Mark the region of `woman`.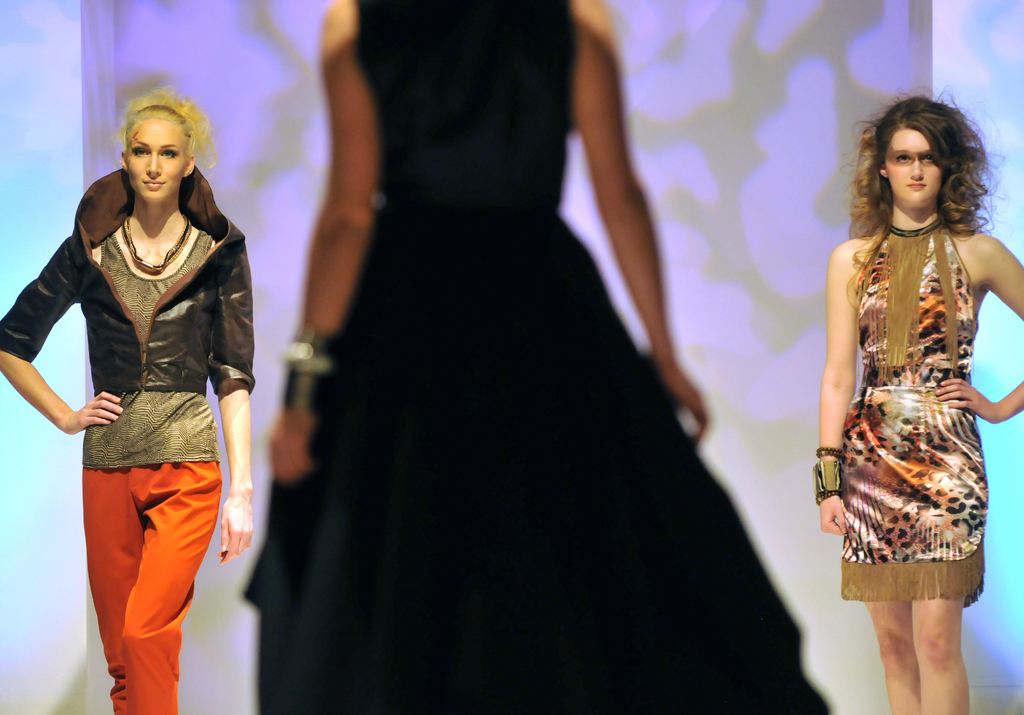
Region: left=22, top=77, right=253, bottom=693.
